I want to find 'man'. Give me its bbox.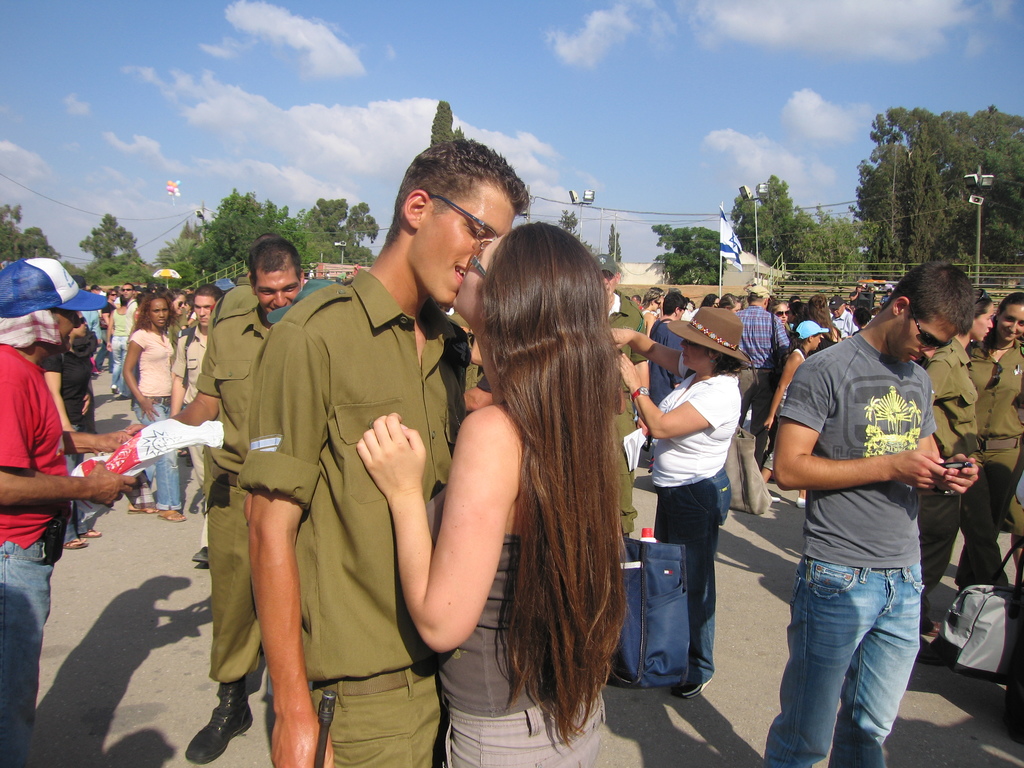
bbox=[593, 252, 646, 538].
